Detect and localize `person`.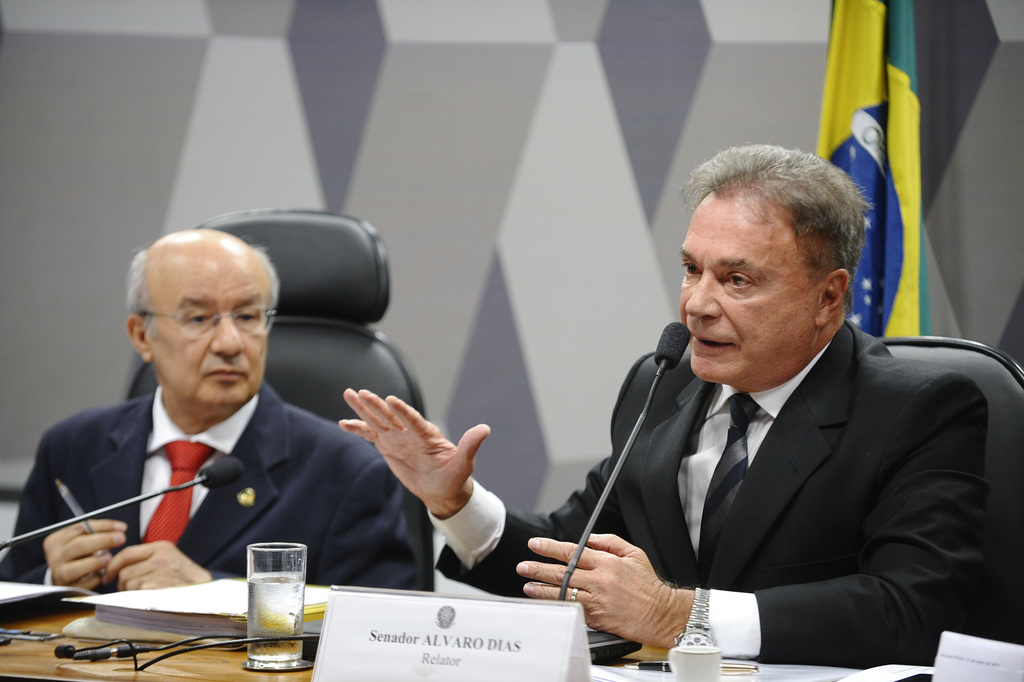
Localized at region(334, 145, 986, 663).
